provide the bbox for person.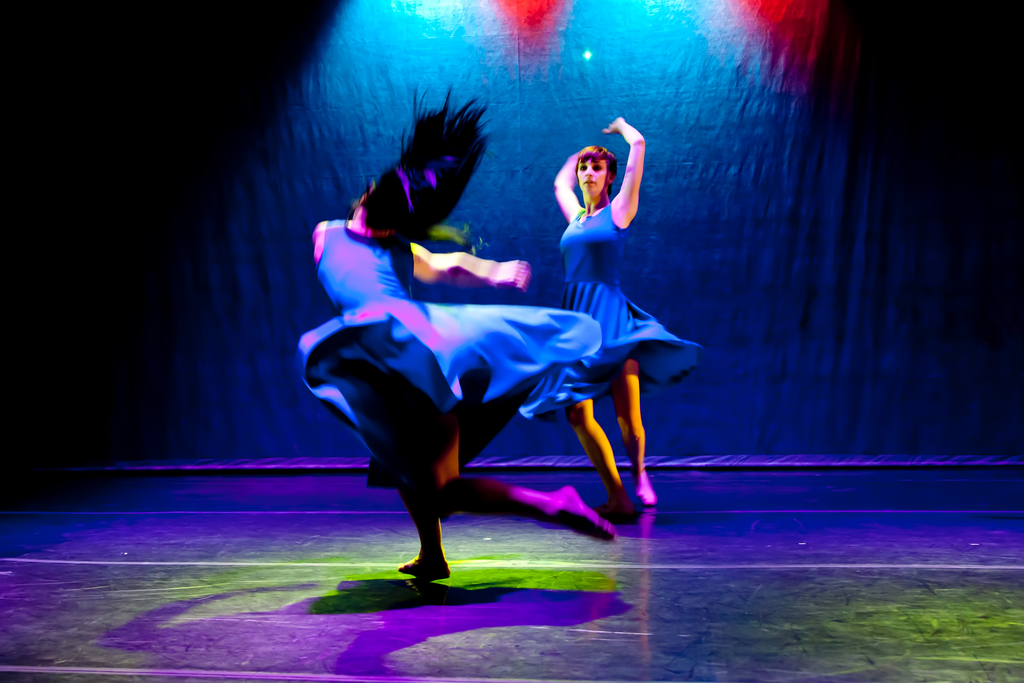
box=[534, 116, 682, 504].
